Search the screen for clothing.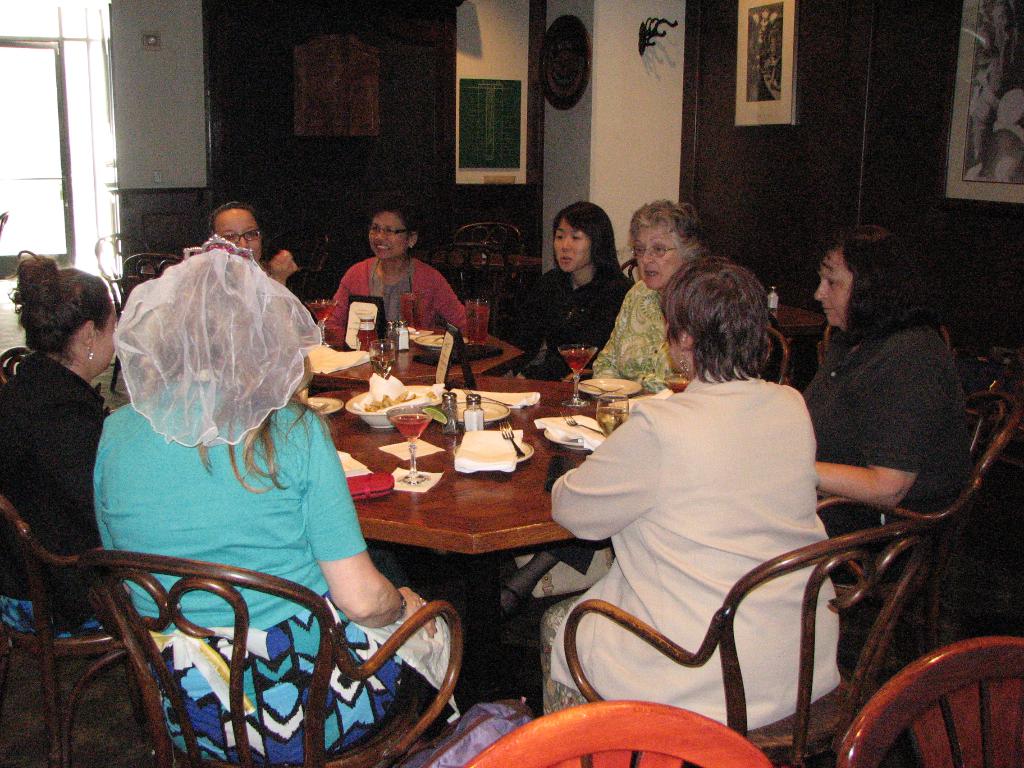
Found at x1=579 y1=287 x2=697 y2=406.
